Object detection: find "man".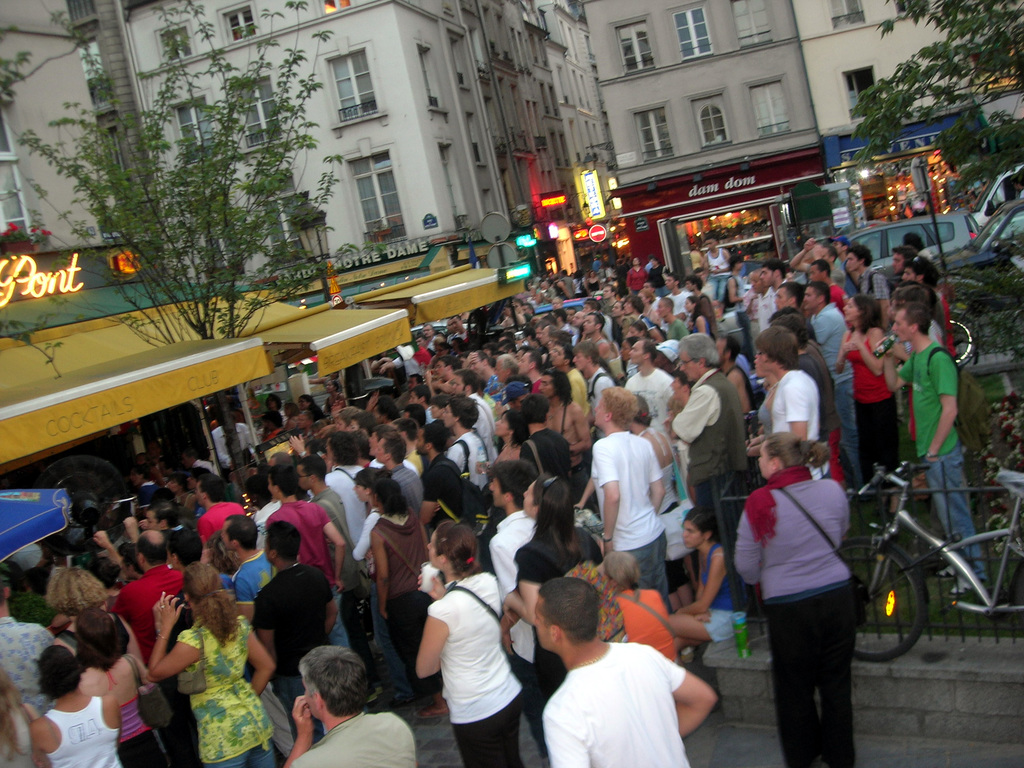
select_region(211, 406, 259, 480).
